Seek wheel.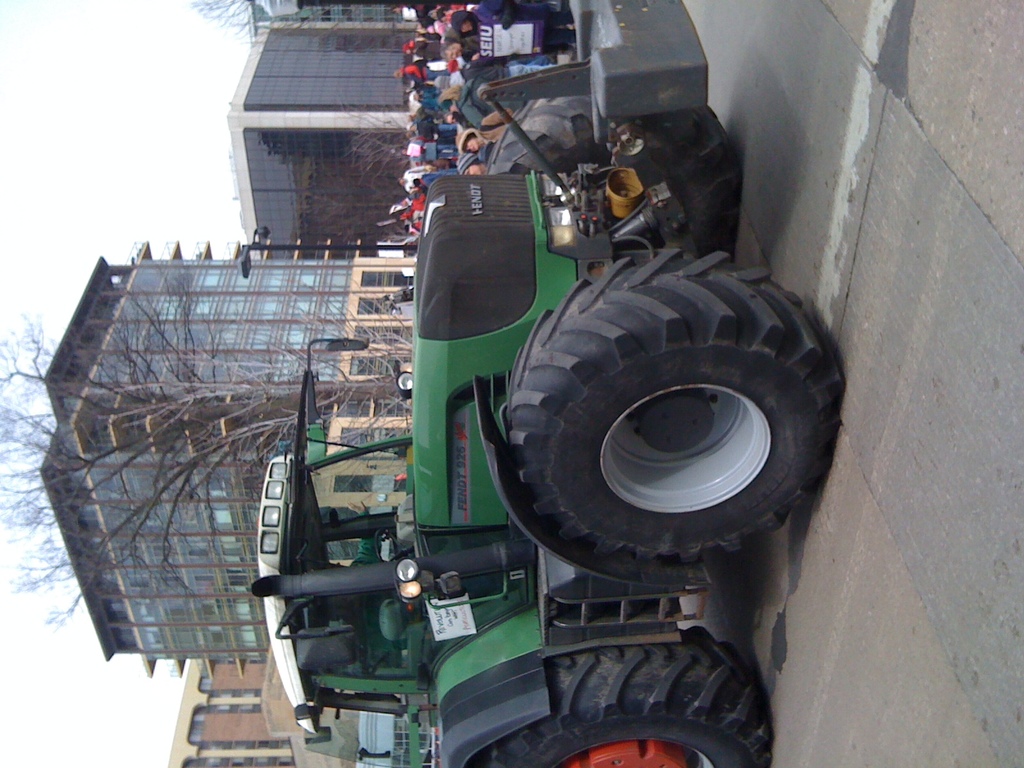
(507, 256, 821, 577).
